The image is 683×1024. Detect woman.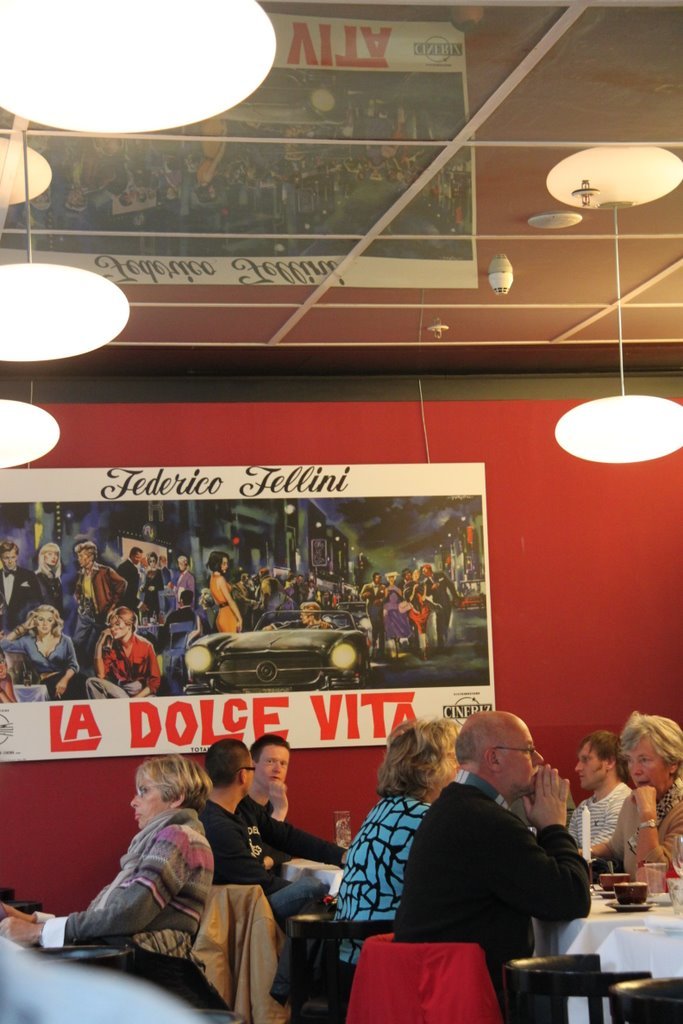
Detection: [left=323, top=715, right=460, bottom=986].
